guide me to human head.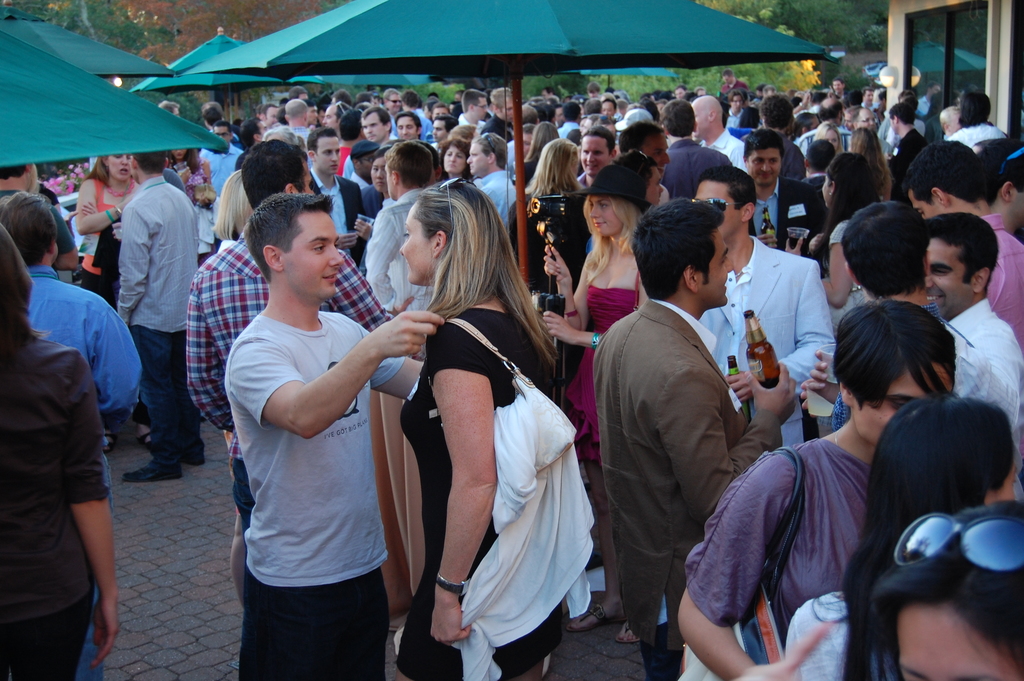
Guidance: {"left": 163, "top": 147, "right": 189, "bottom": 164}.
